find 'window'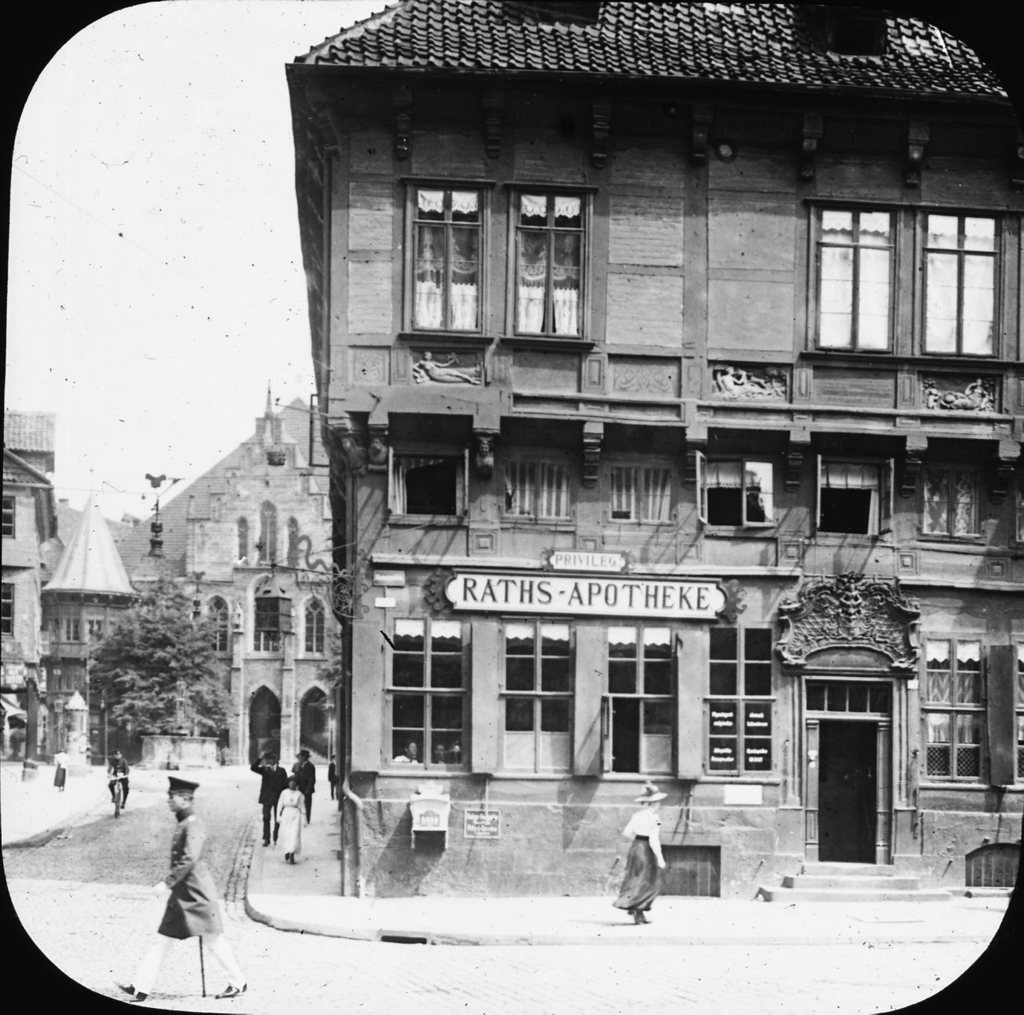
(x1=59, y1=615, x2=80, y2=641)
